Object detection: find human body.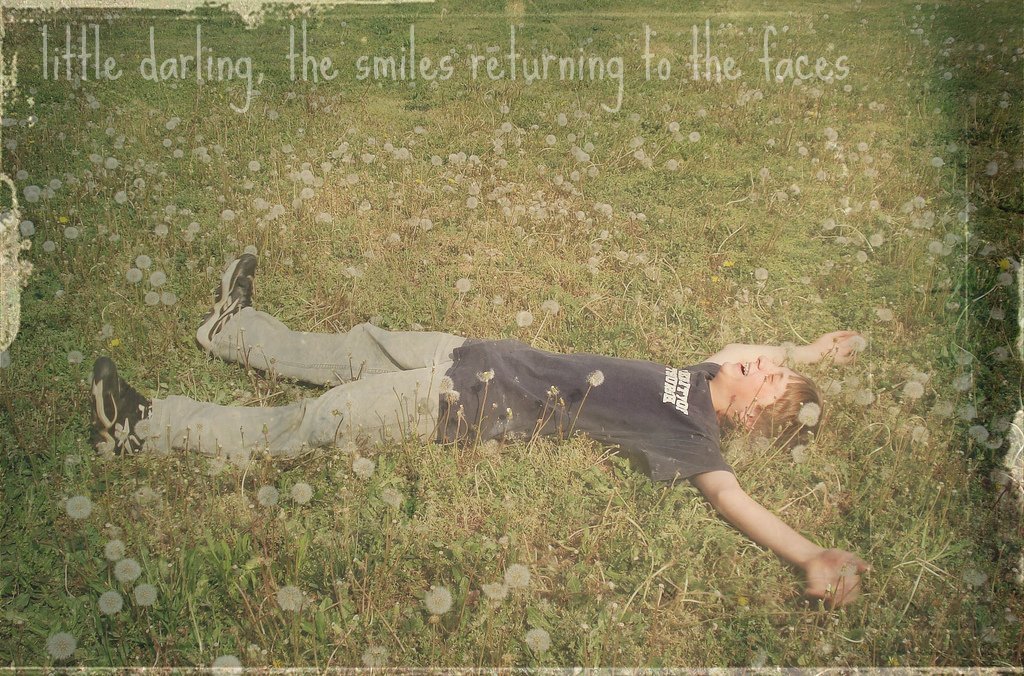
rect(113, 221, 846, 583).
